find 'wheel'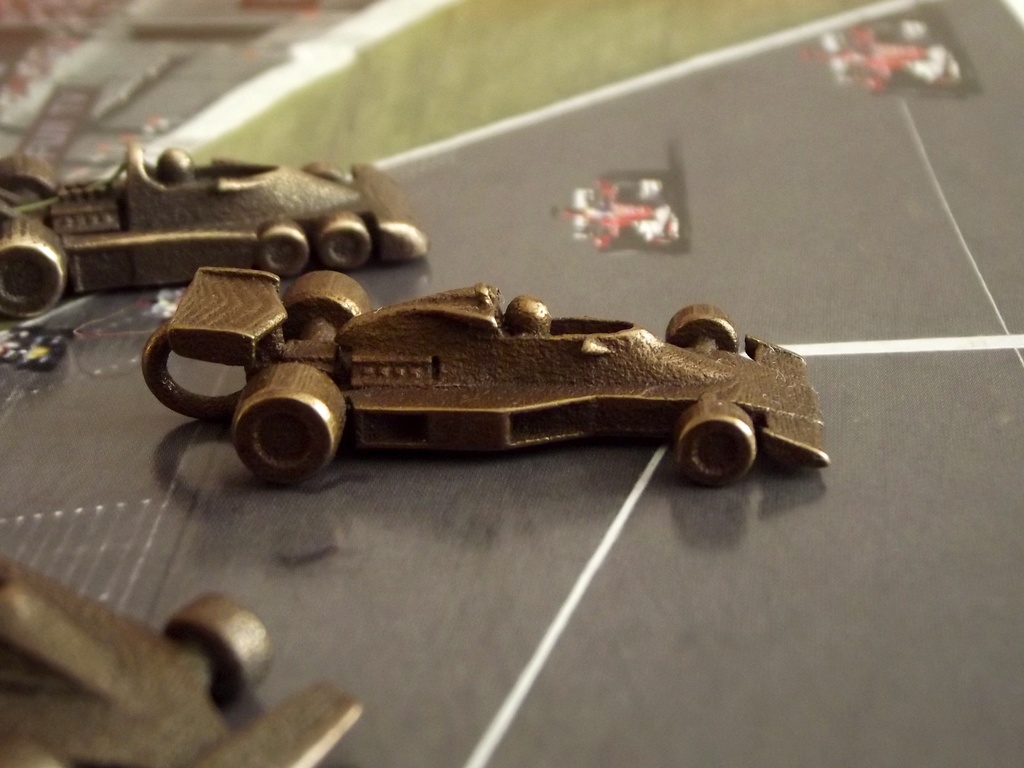
[666,305,735,352]
